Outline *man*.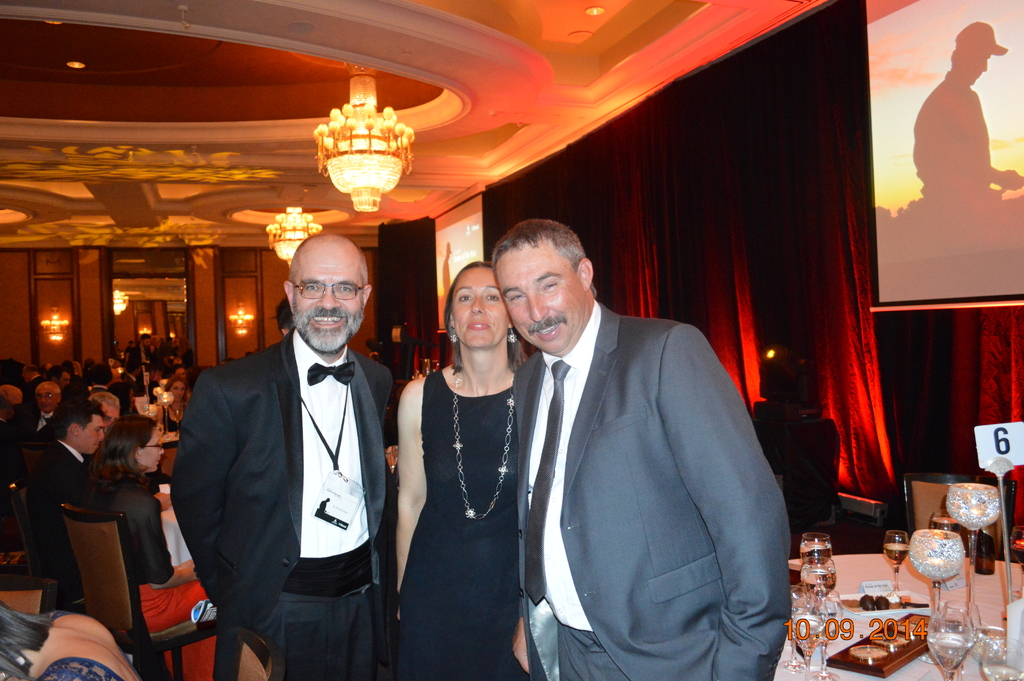
Outline: {"x1": 909, "y1": 20, "x2": 1023, "y2": 211}.
